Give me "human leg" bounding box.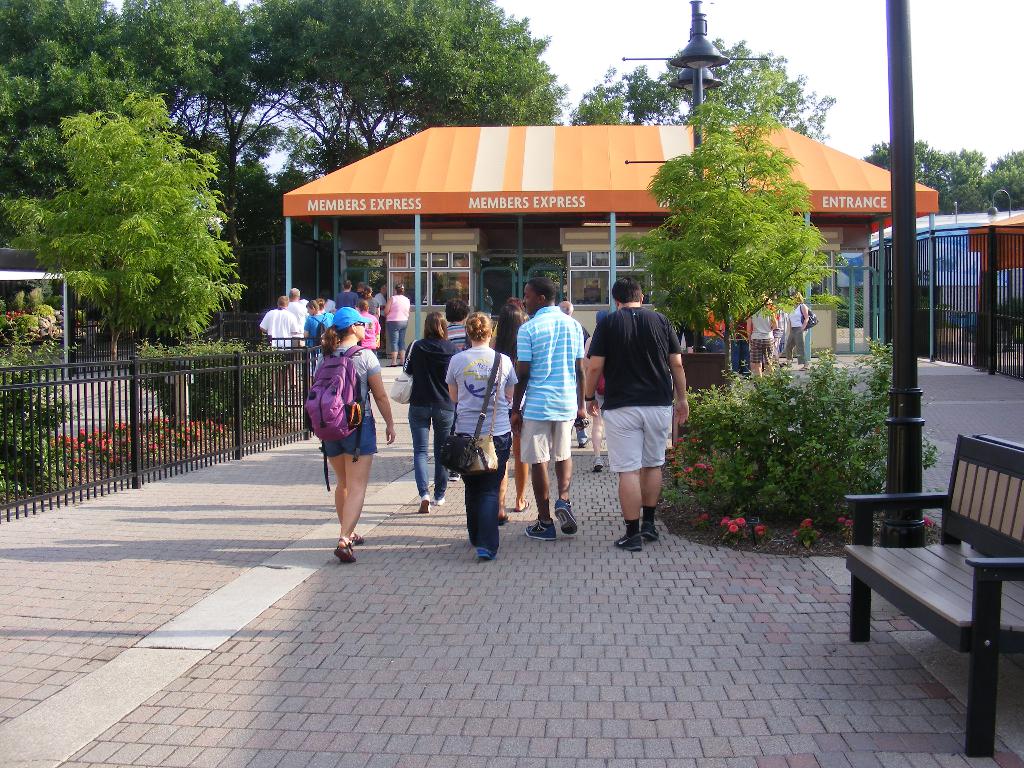
left=518, top=419, right=555, bottom=537.
